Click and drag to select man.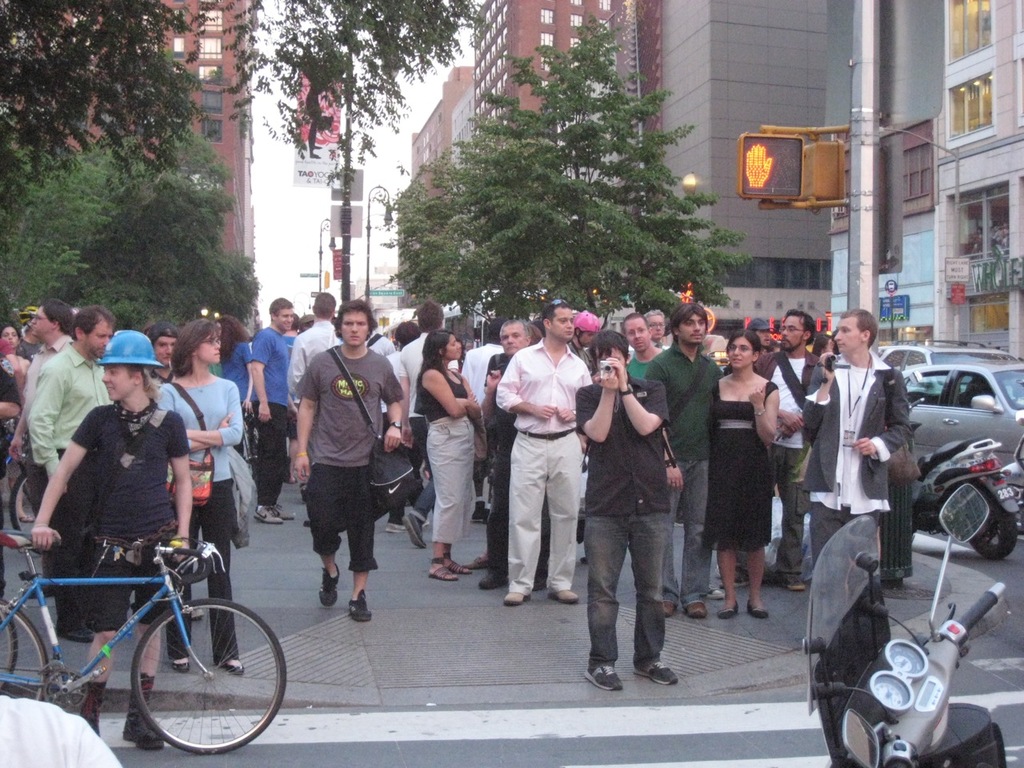
Selection: left=146, top=326, right=179, bottom=388.
